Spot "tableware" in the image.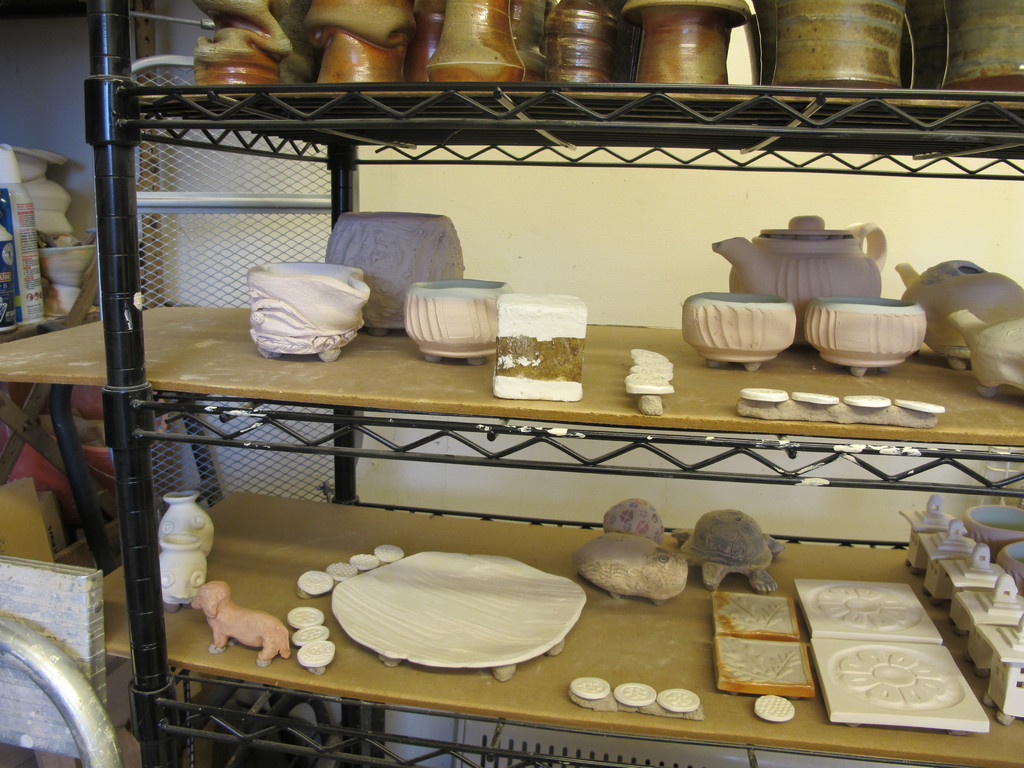
"tableware" found at rect(245, 263, 371, 364).
